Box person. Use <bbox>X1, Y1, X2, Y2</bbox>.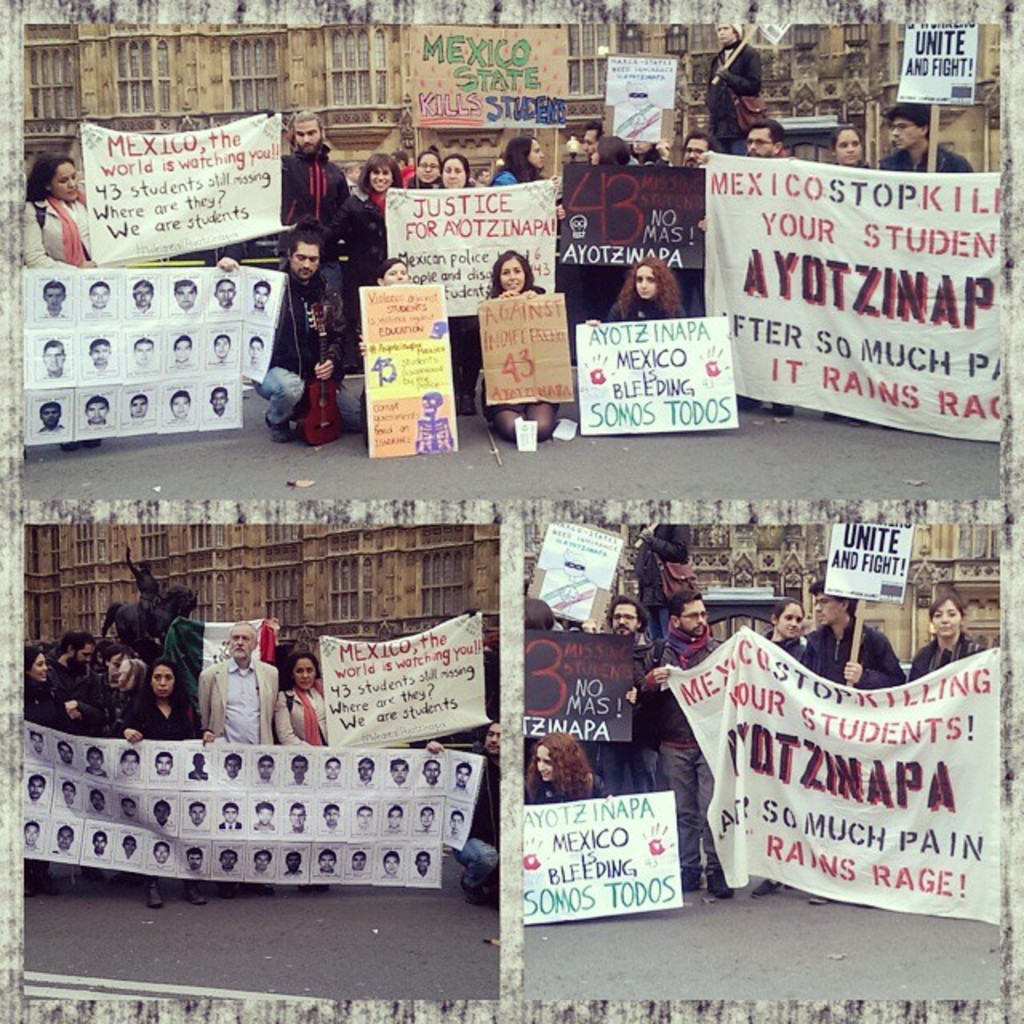
<bbox>352, 752, 378, 782</bbox>.
